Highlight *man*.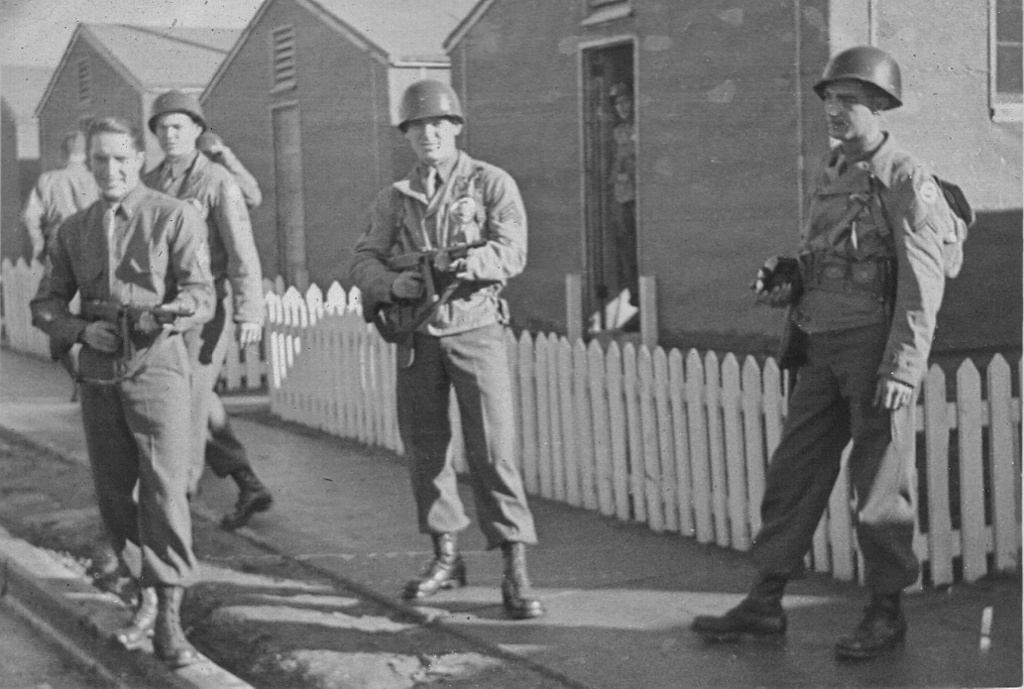
Highlighted region: pyautogui.locateOnScreen(343, 76, 542, 615).
